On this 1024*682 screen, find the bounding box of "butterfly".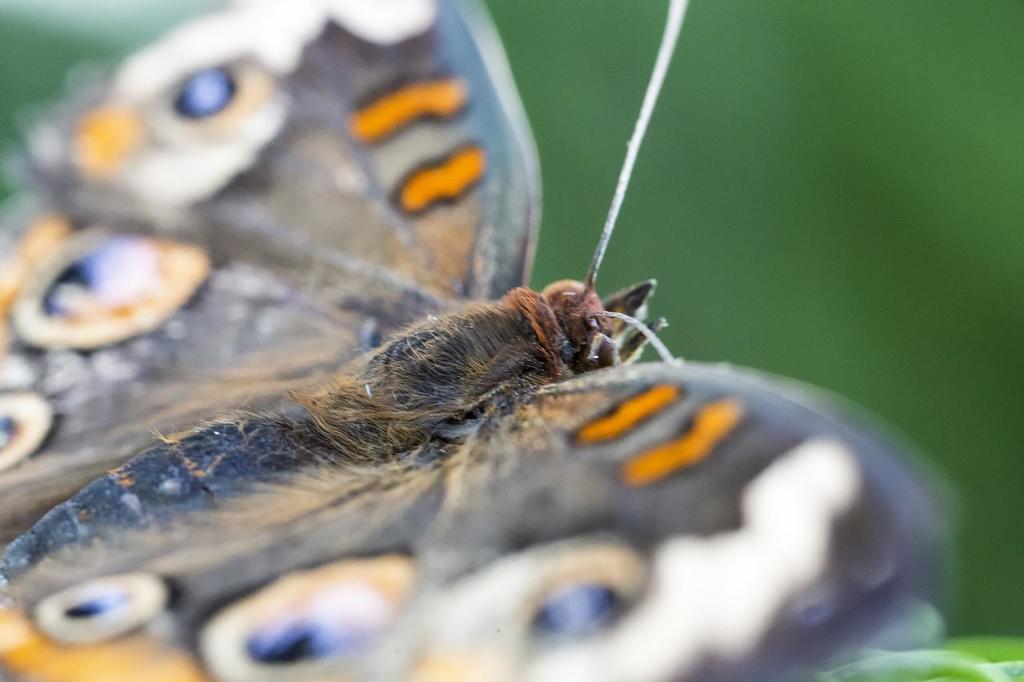
Bounding box: 57 30 947 676.
